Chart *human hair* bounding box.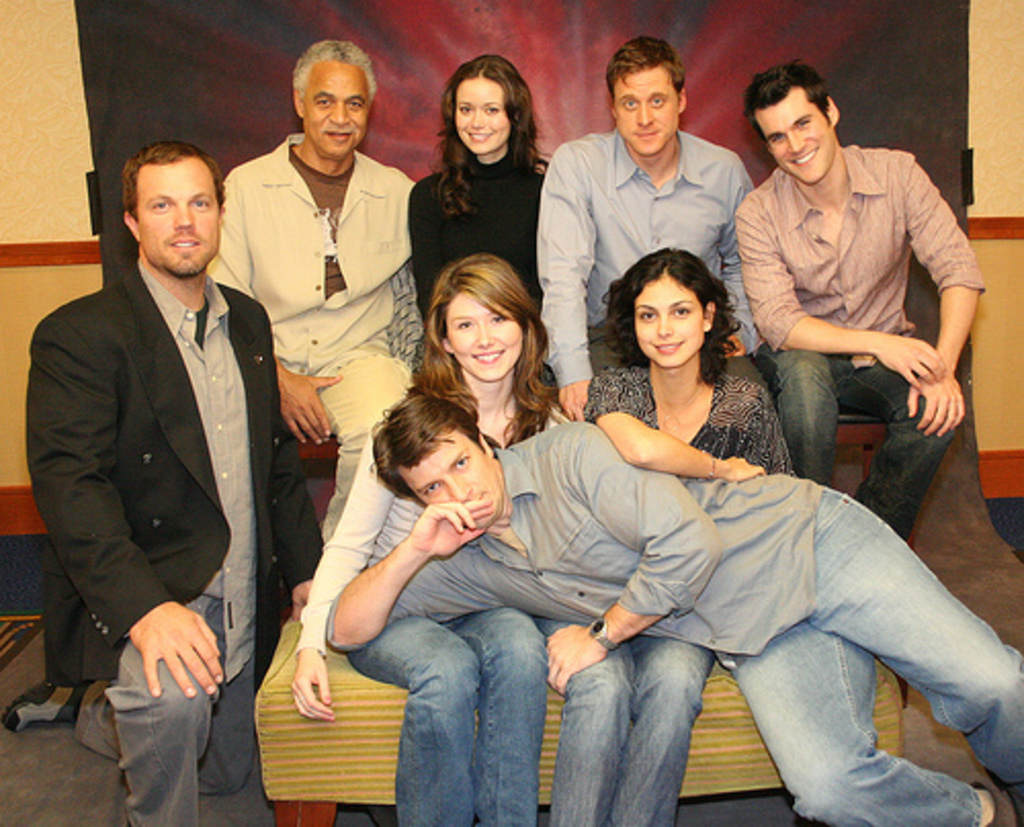
Charted: bbox=(371, 385, 506, 508).
